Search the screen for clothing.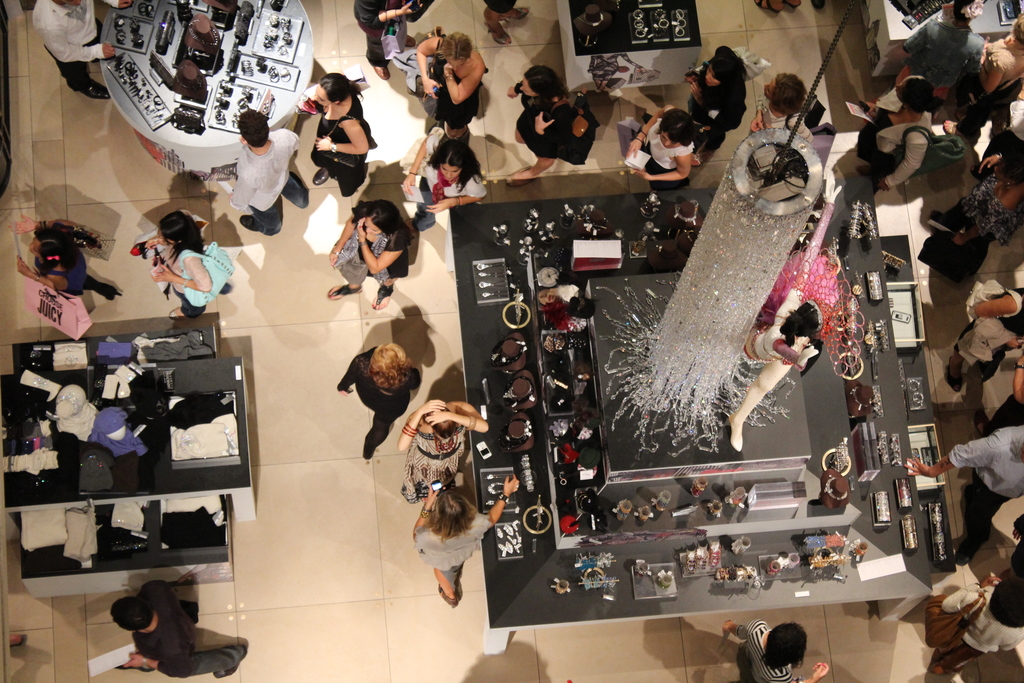
Found at l=42, t=236, r=119, b=315.
